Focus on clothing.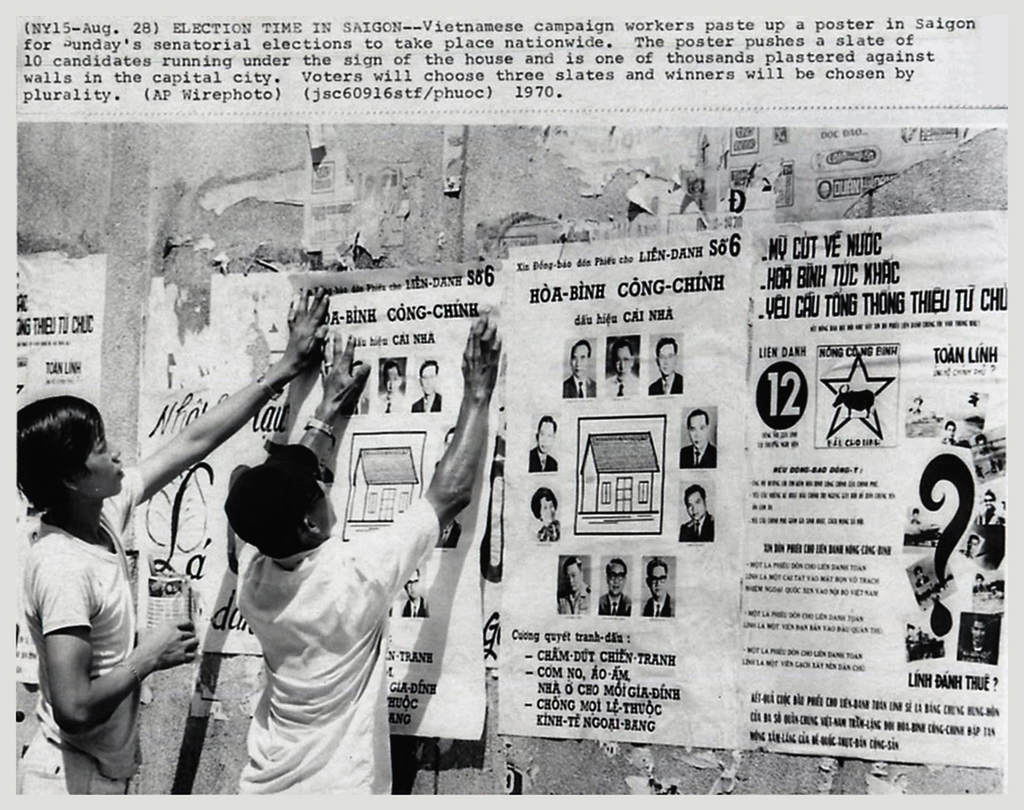
Focused at Rect(605, 371, 642, 401).
